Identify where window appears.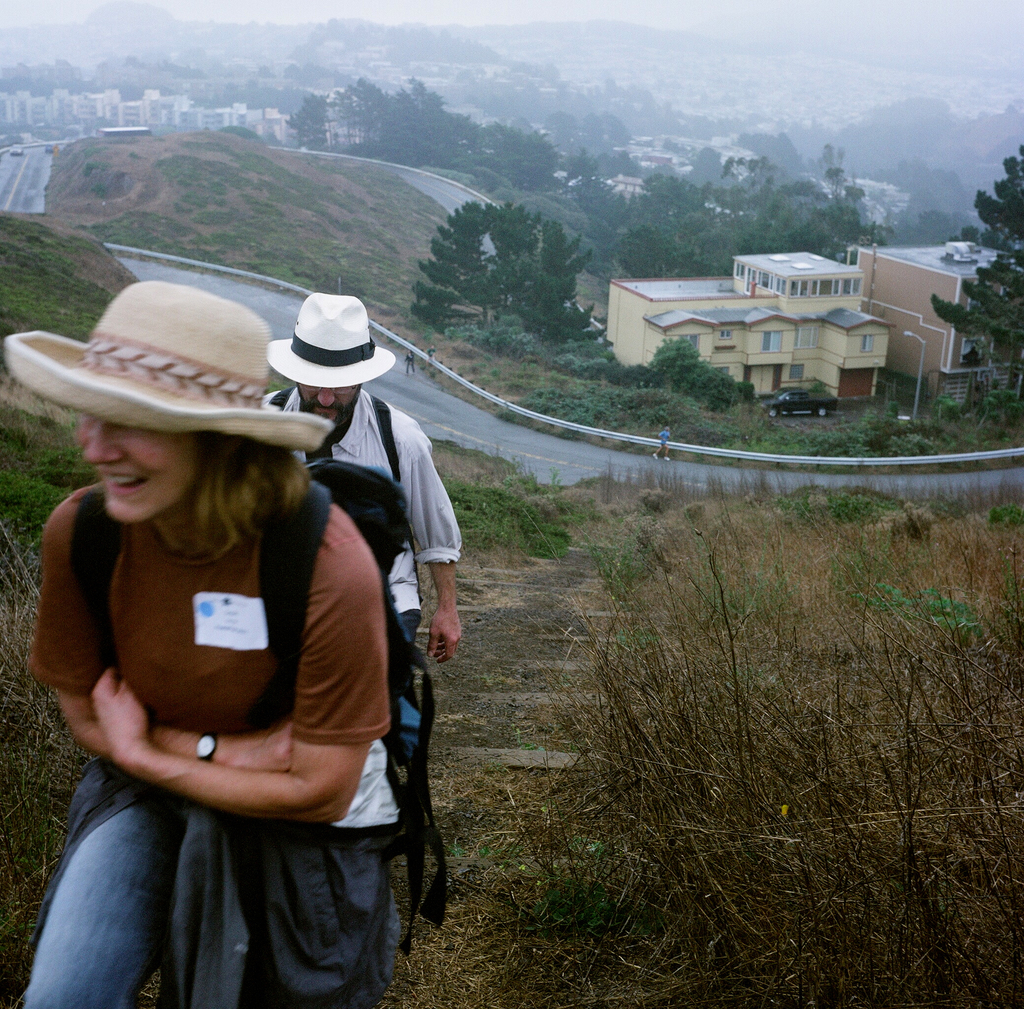
Appears at bbox=[791, 365, 805, 380].
